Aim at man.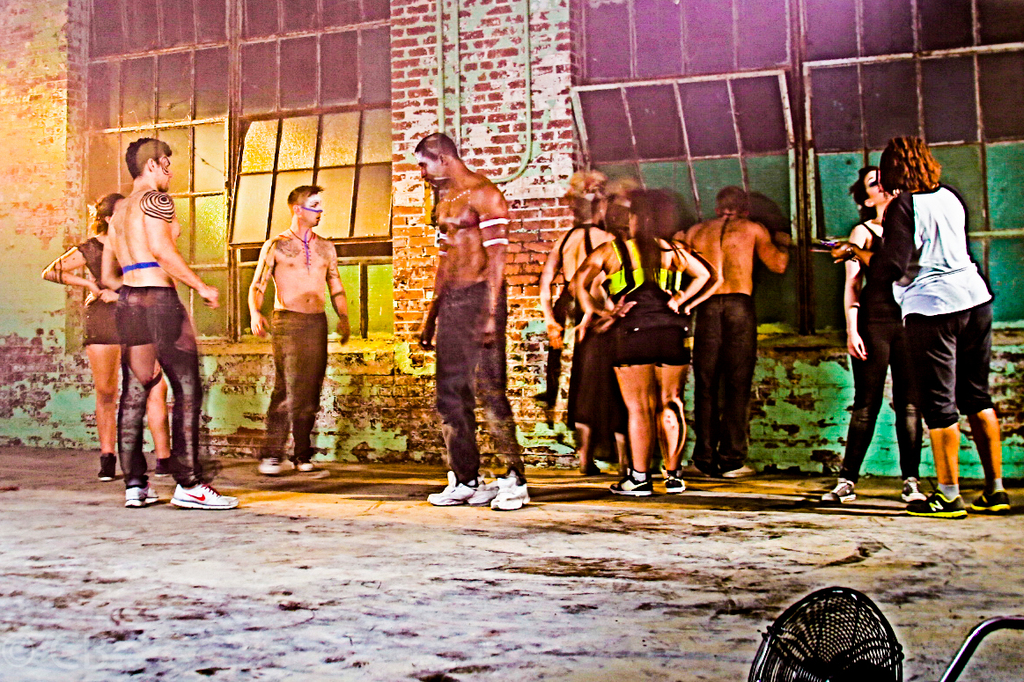
Aimed at <bbox>96, 138, 239, 512</bbox>.
